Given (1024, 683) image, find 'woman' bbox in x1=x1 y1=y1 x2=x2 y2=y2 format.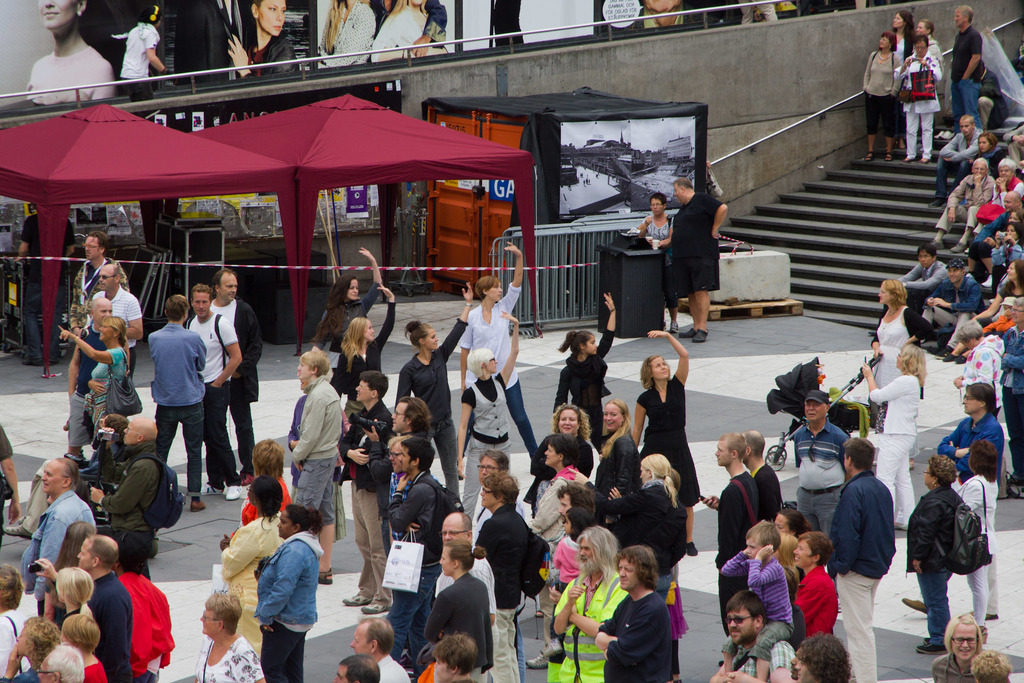
x1=894 y1=33 x2=948 y2=167.
